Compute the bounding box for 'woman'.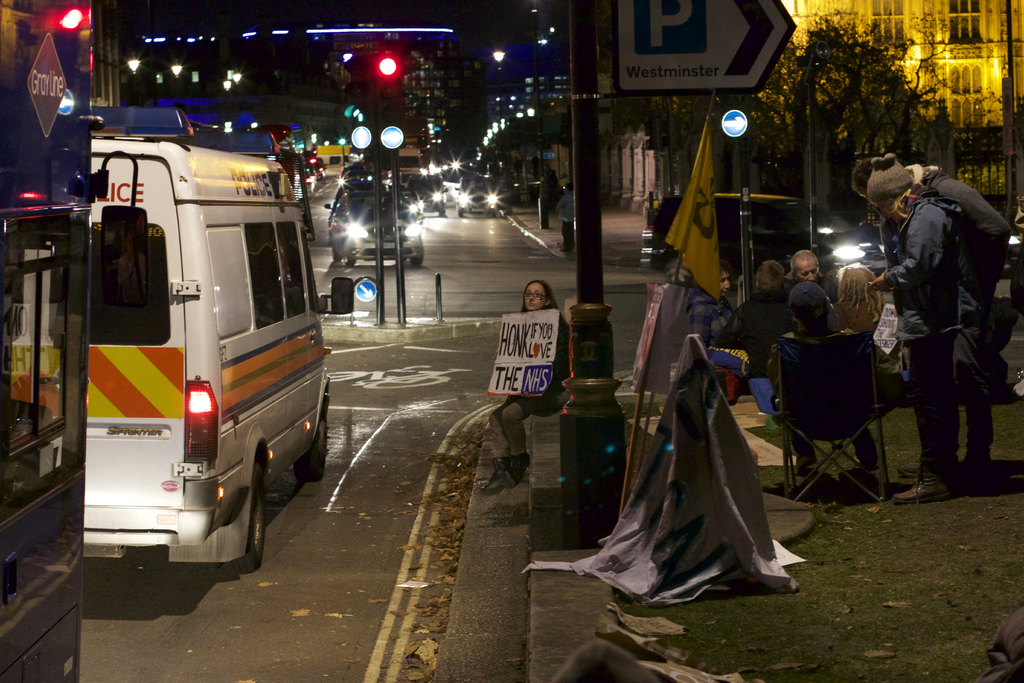
(481, 282, 572, 491).
